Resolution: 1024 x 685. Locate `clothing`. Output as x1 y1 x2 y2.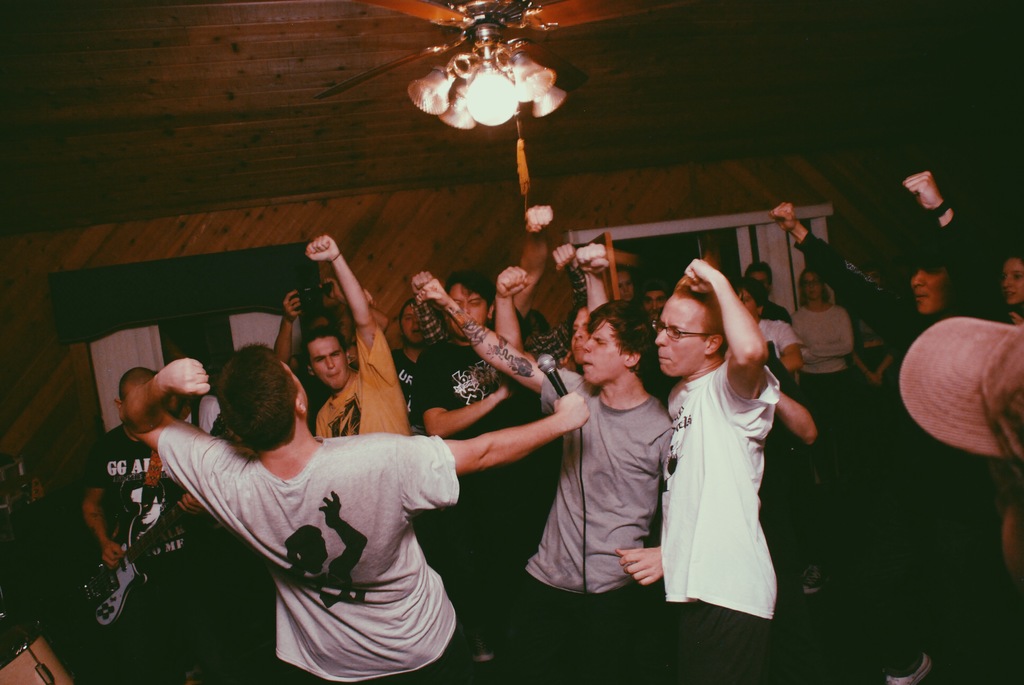
405 342 547 618.
